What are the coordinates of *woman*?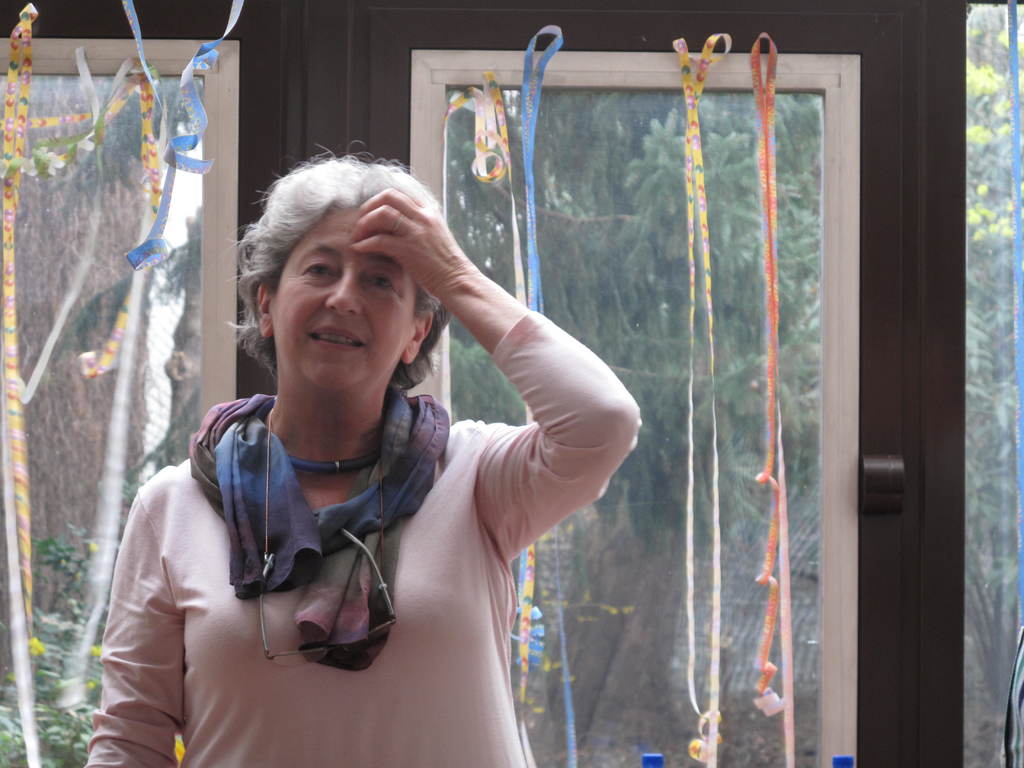
crop(84, 142, 638, 767).
